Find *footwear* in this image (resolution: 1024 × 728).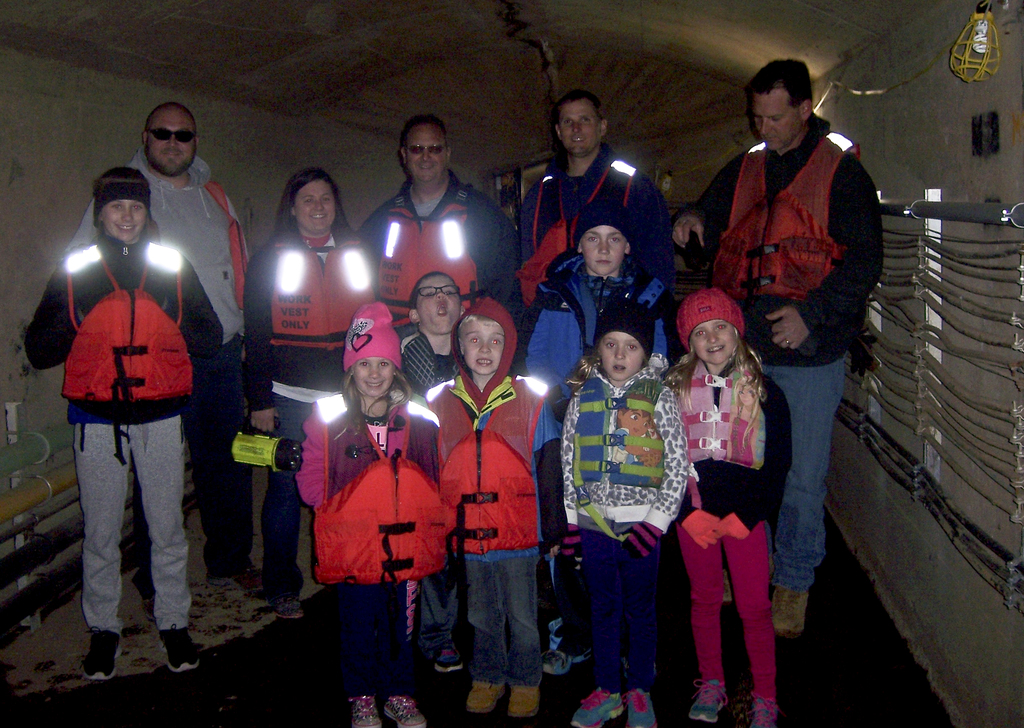
bbox=(770, 583, 807, 637).
